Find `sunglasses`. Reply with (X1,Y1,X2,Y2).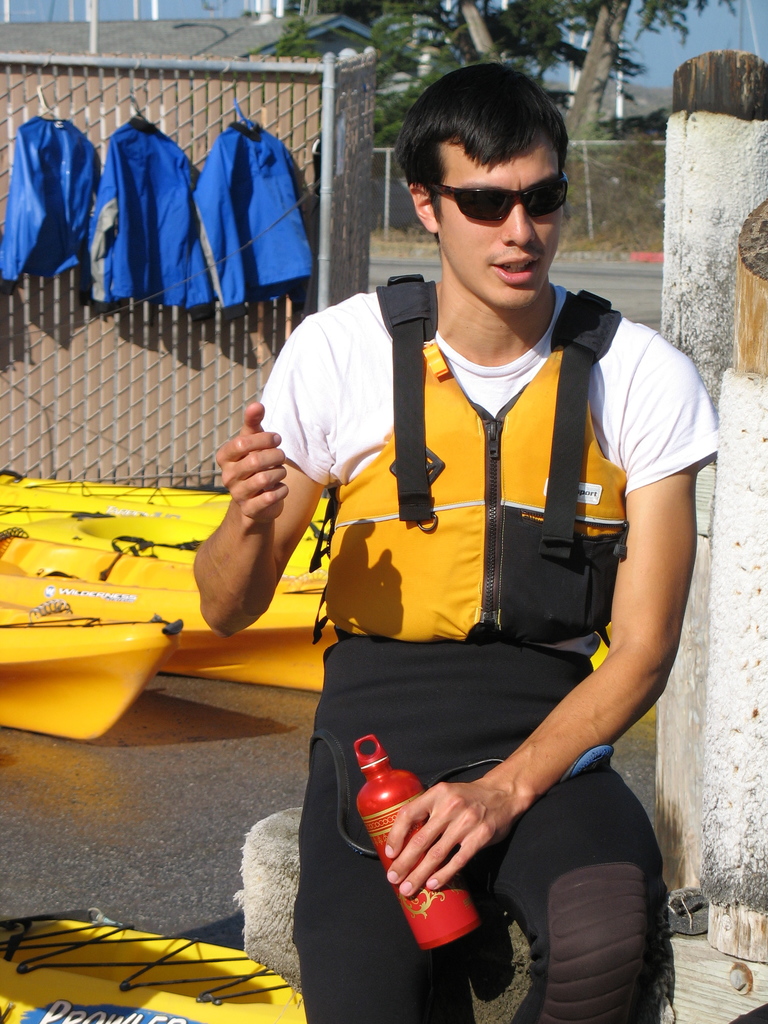
(422,169,571,220).
